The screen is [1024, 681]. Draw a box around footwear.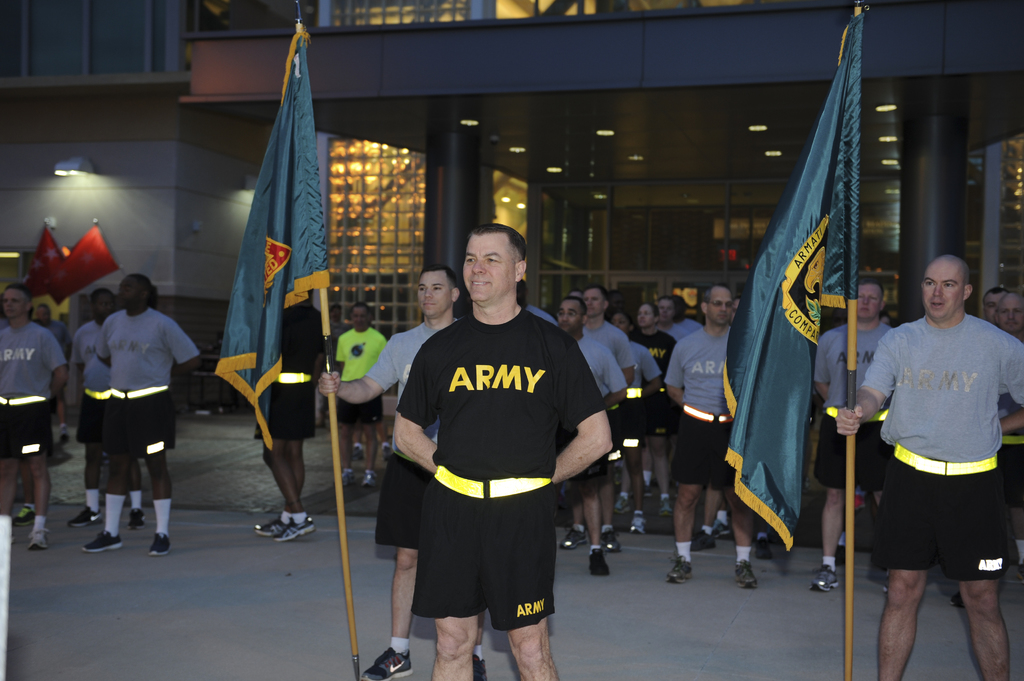
l=148, t=531, r=173, b=558.
